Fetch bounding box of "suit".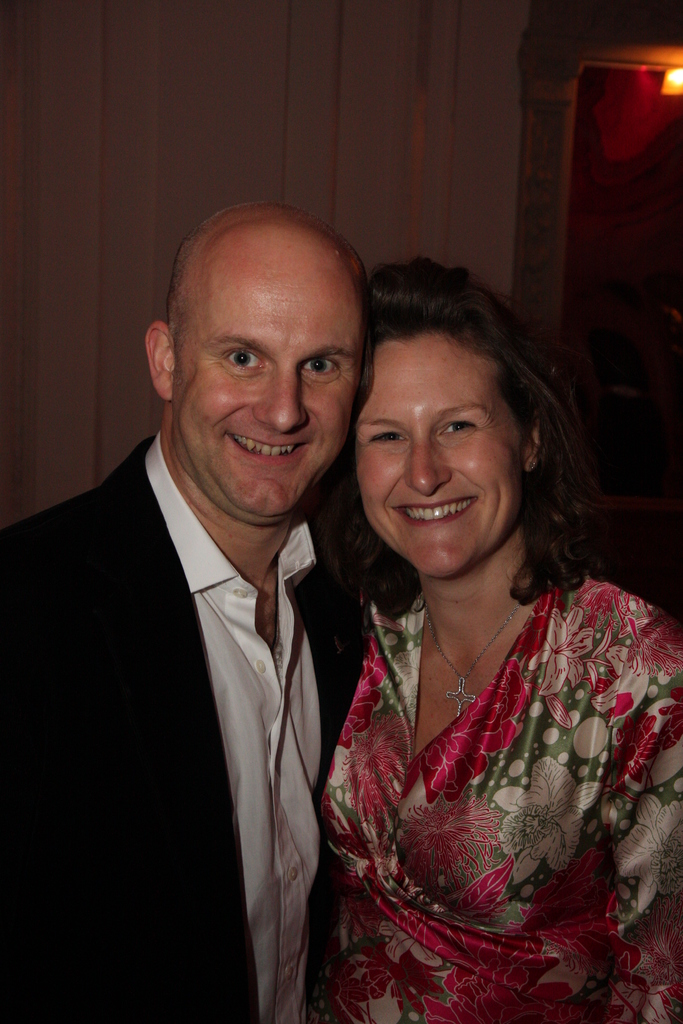
Bbox: [left=31, top=337, right=363, bottom=994].
